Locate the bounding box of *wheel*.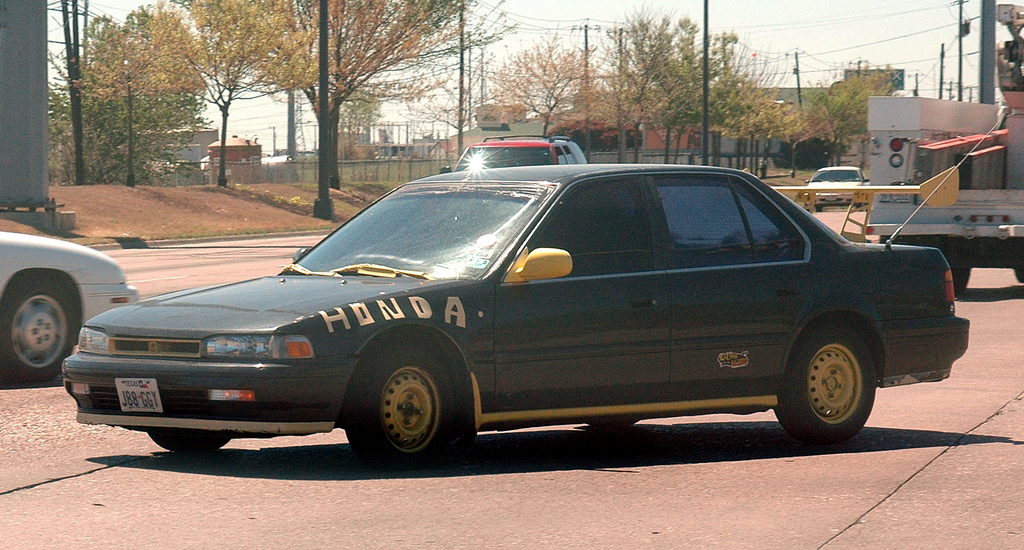
Bounding box: crop(776, 322, 875, 444).
